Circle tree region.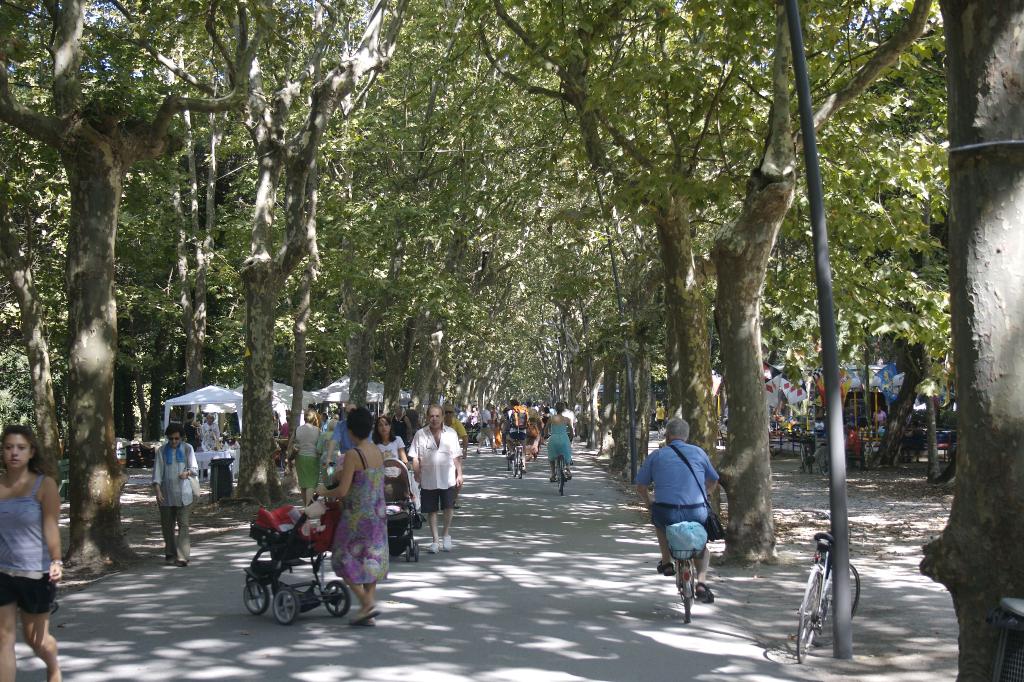
Region: crop(936, 0, 1023, 681).
